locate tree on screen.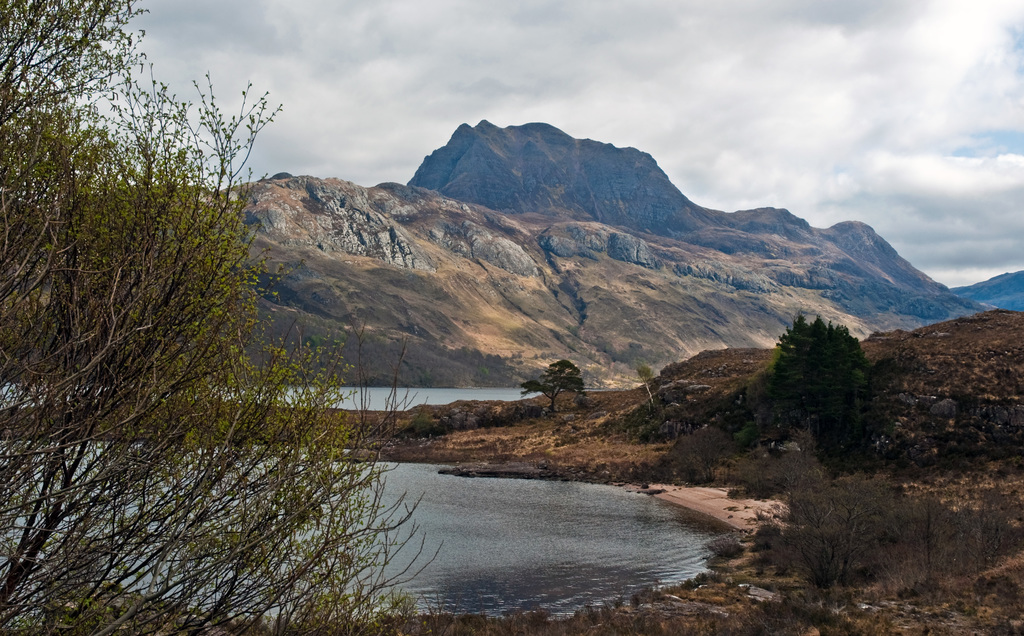
On screen at [517,355,584,418].
